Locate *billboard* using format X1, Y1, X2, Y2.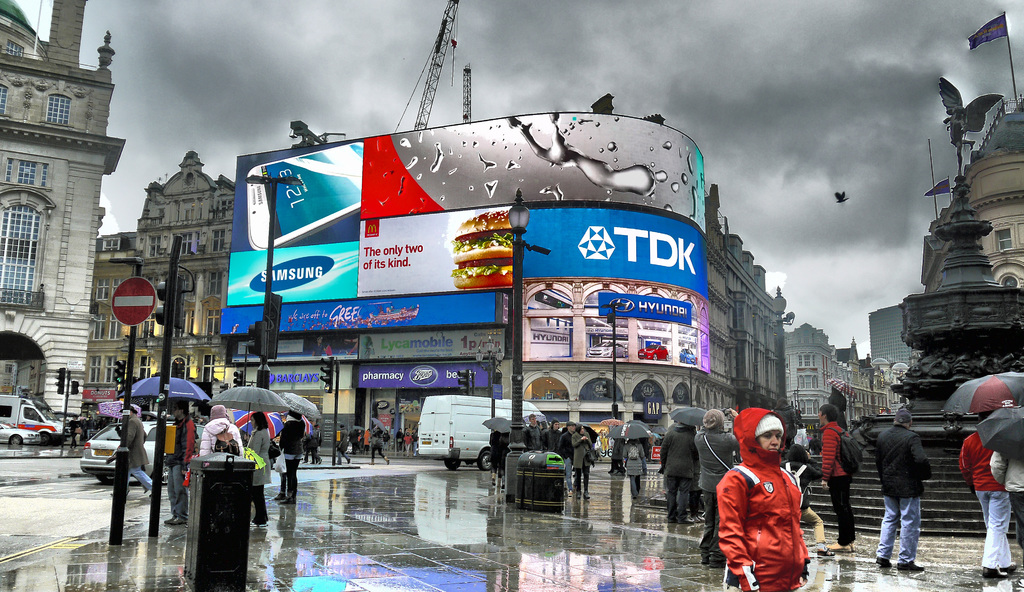
356, 364, 493, 387.
